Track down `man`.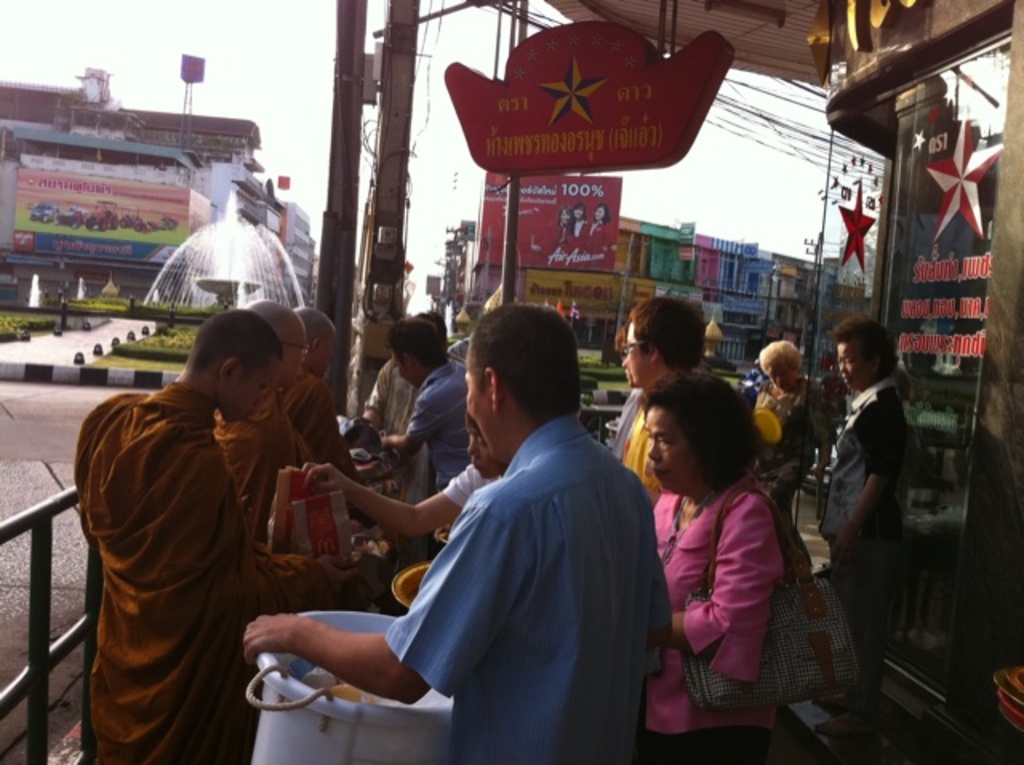
Tracked to [336,299,669,763].
